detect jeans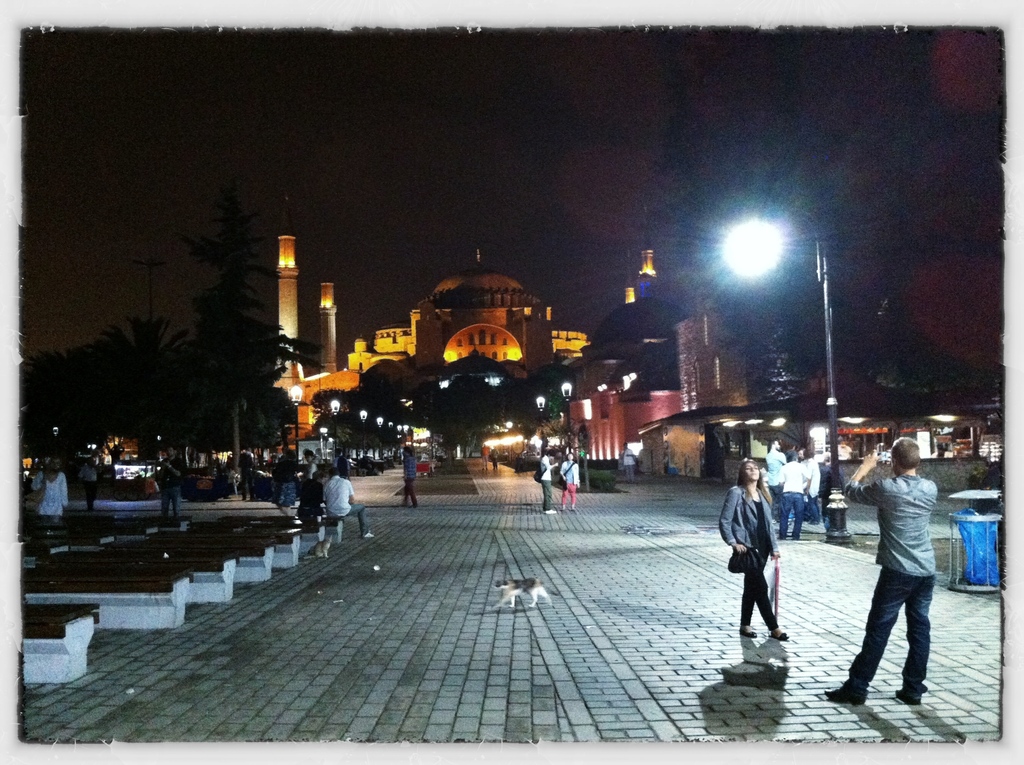
782, 495, 806, 535
